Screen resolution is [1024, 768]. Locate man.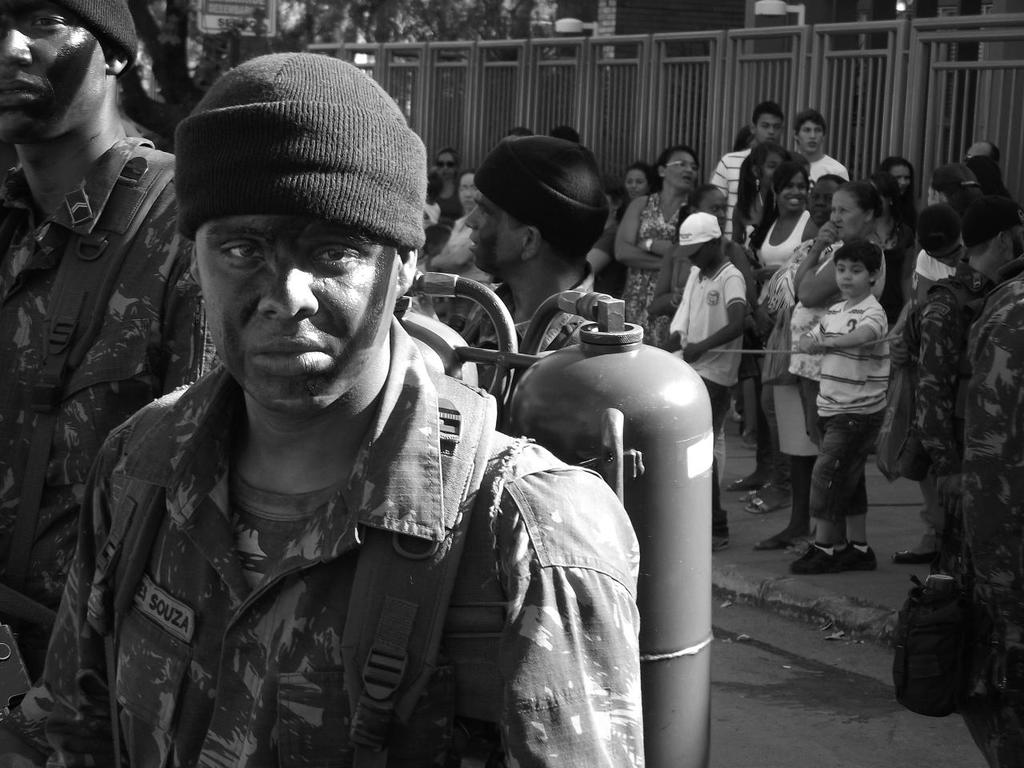
{"left": 0, "top": 51, "right": 641, "bottom": 767}.
